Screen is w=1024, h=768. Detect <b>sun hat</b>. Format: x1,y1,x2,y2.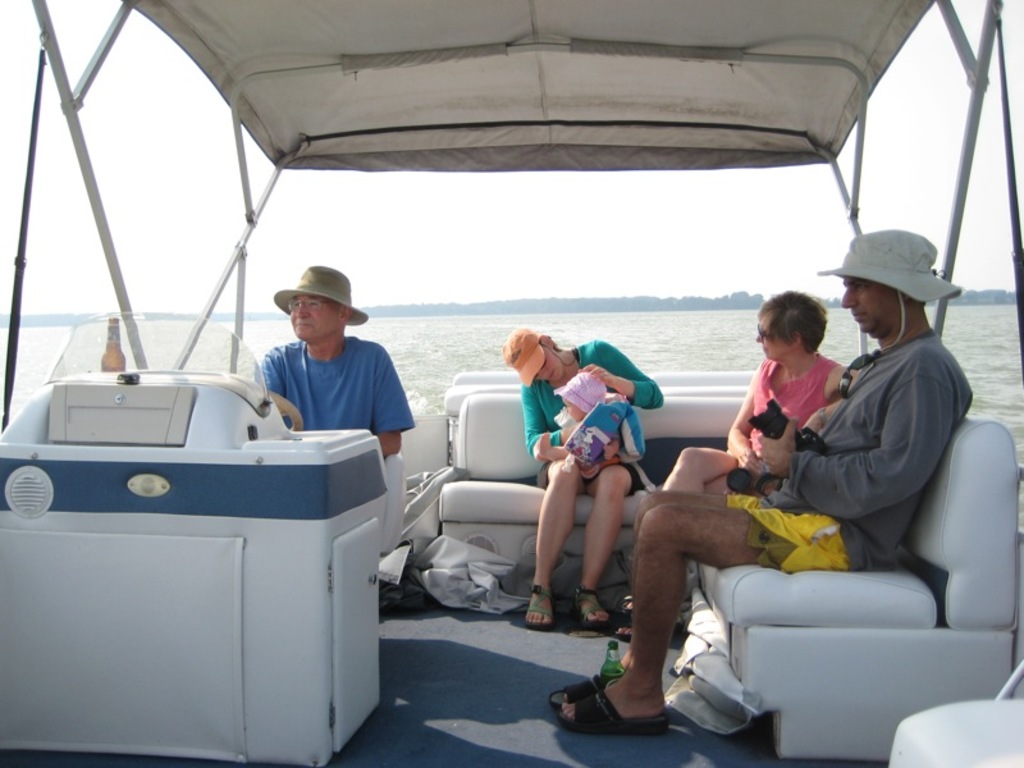
271,265,370,324.
